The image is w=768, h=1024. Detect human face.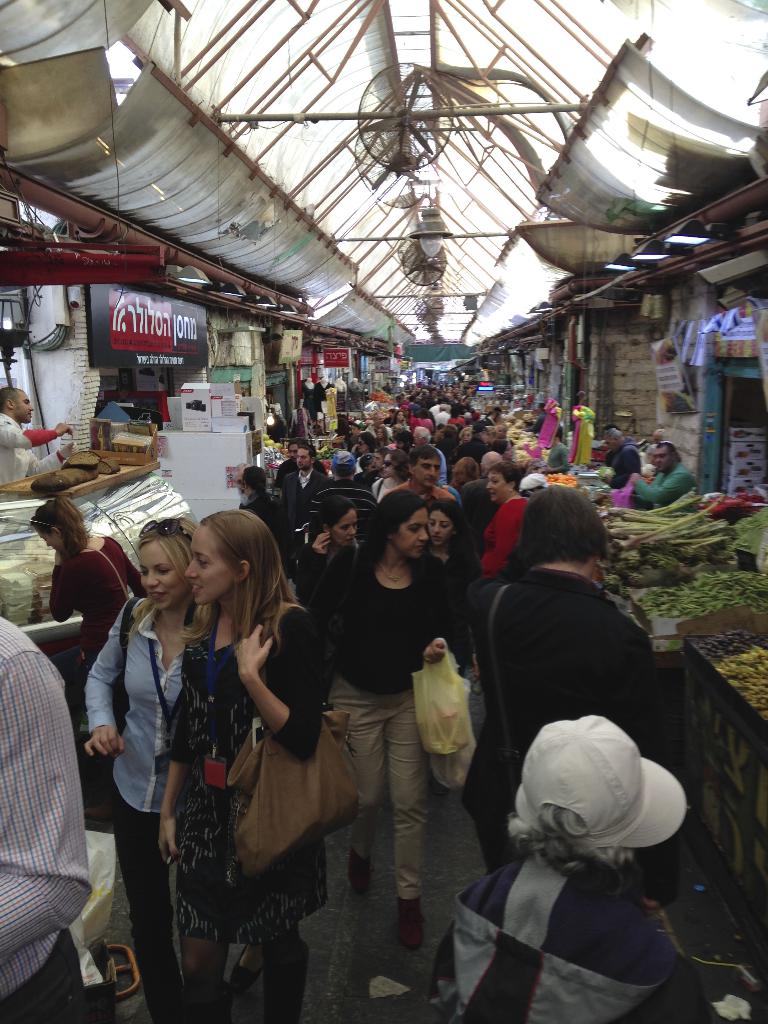
Detection: 486, 478, 509, 502.
